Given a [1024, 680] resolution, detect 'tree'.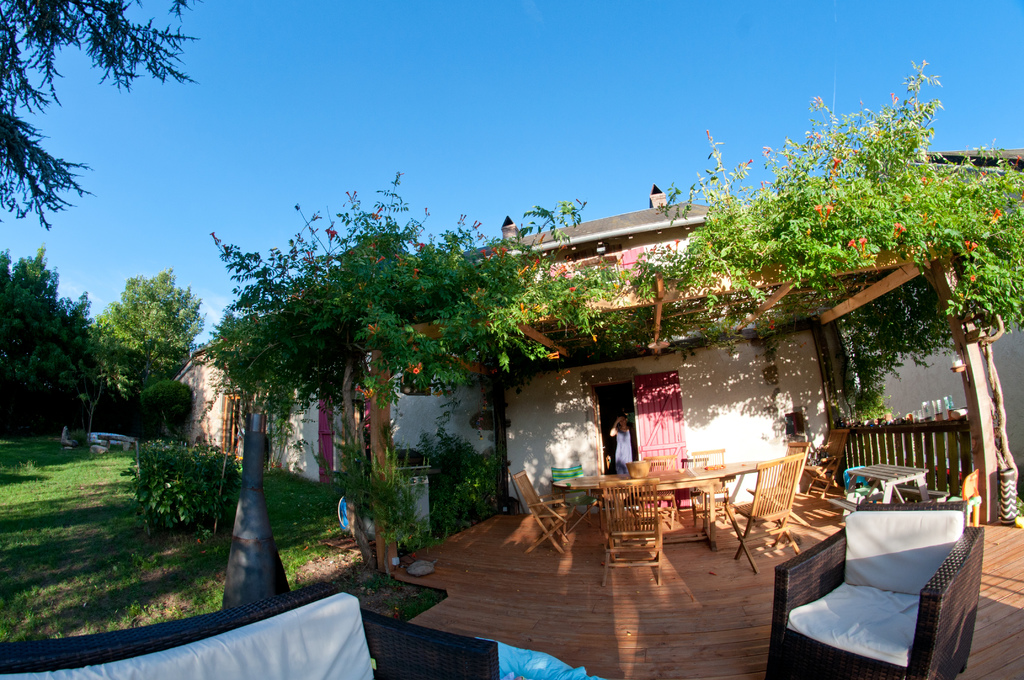
[83, 241, 191, 425].
